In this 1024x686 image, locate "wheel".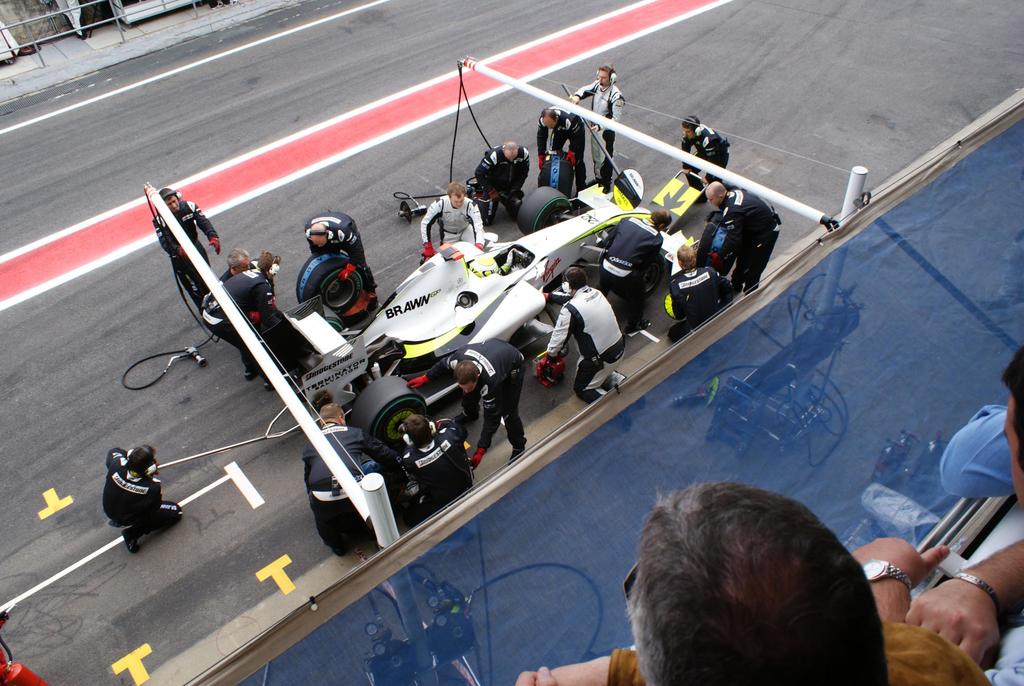
Bounding box: box(516, 179, 570, 239).
